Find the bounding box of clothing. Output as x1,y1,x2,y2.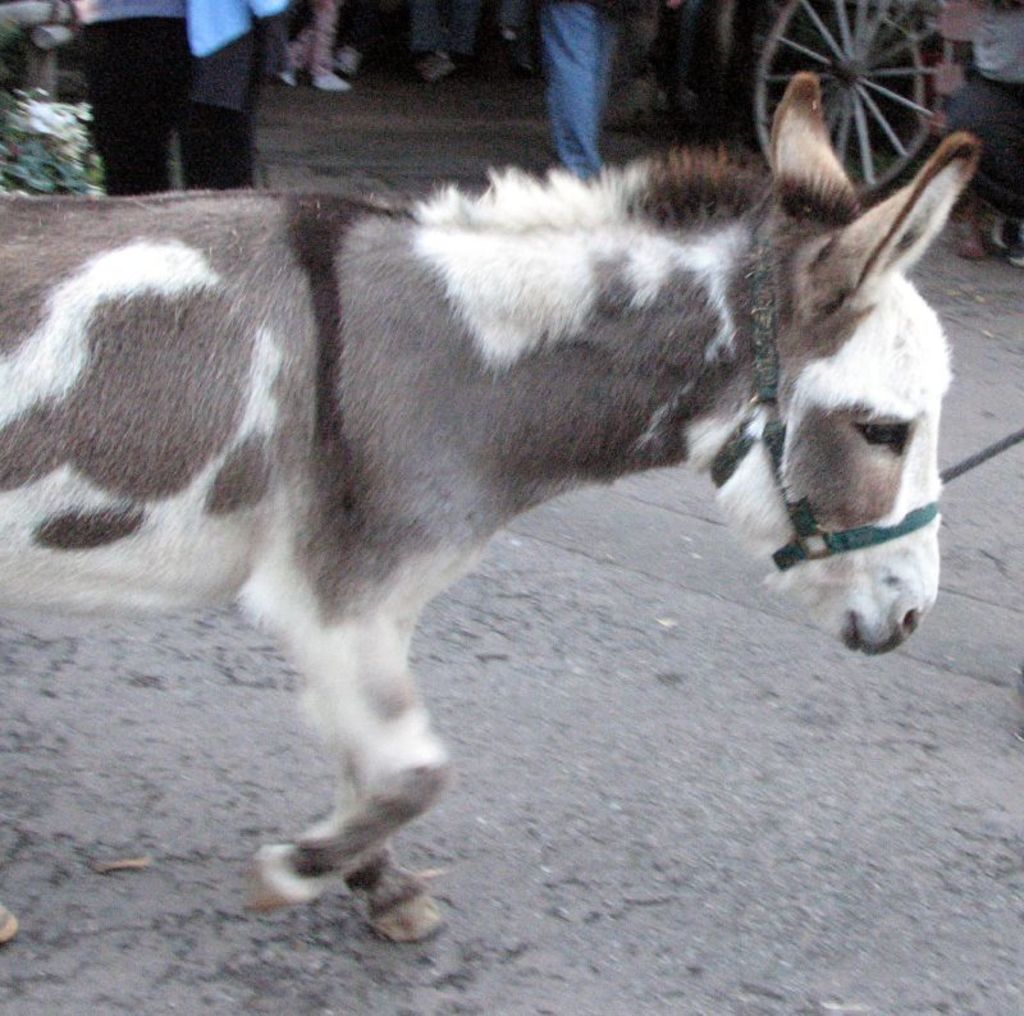
543,0,636,184.
